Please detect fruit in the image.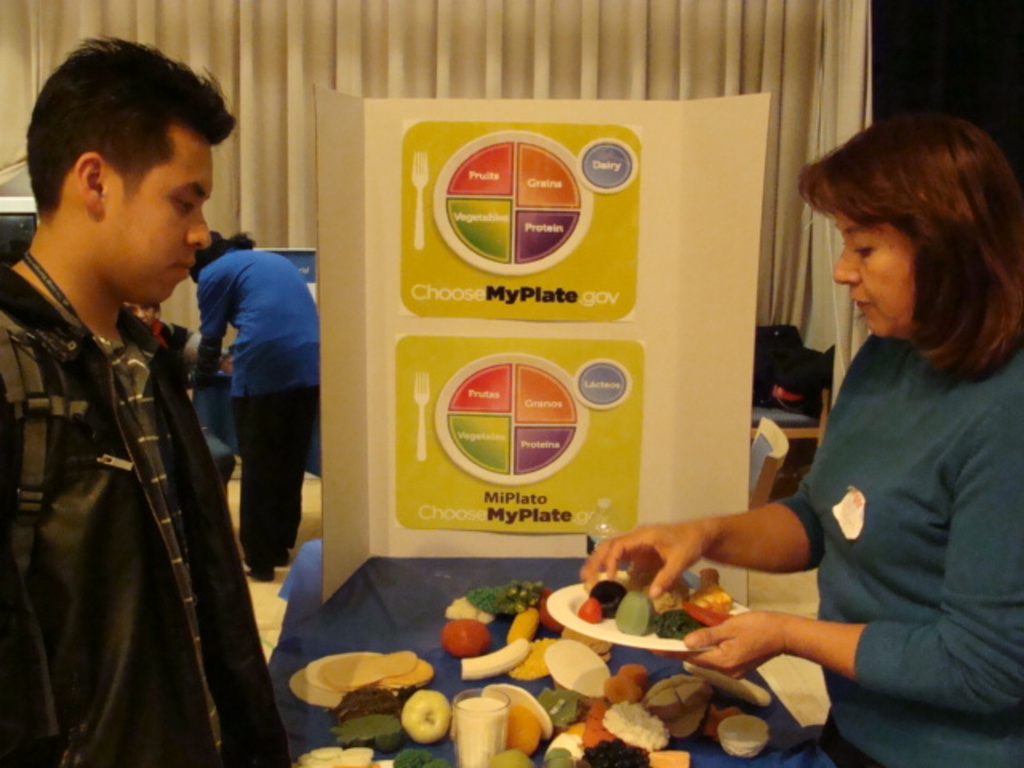
box=[462, 637, 531, 682].
